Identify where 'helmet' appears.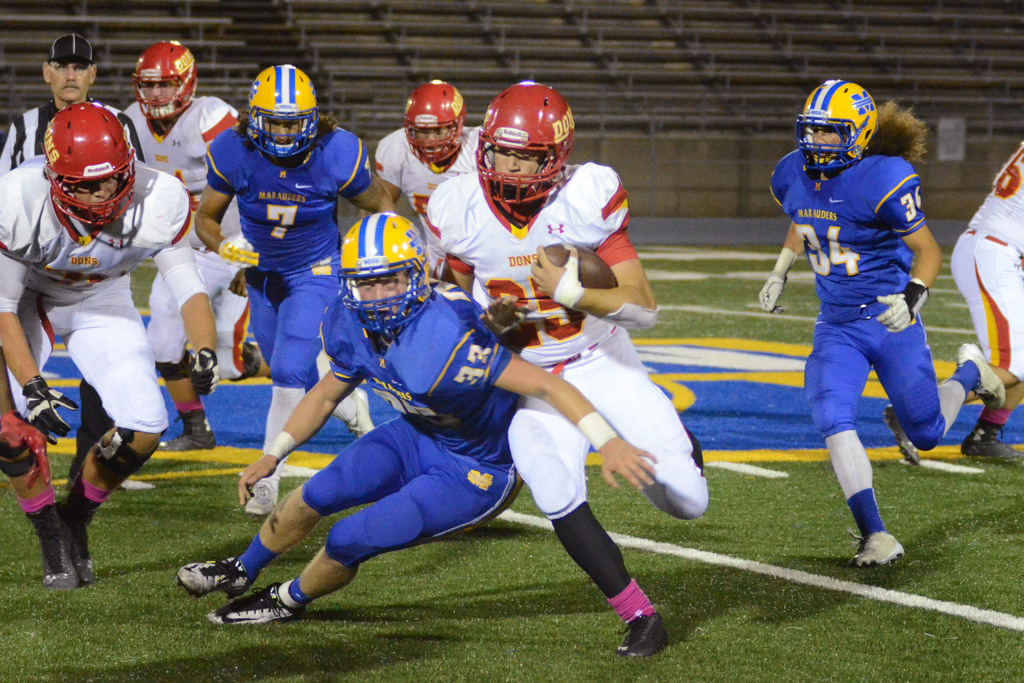
Appears at locate(225, 67, 314, 157).
